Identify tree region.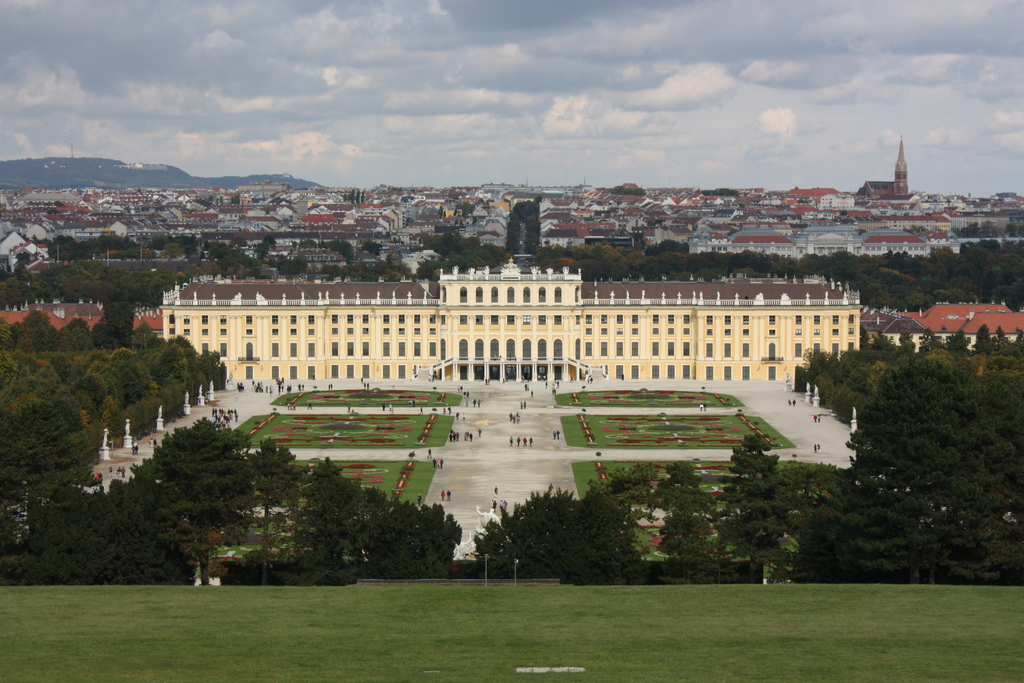
Region: locate(255, 244, 264, 254).
